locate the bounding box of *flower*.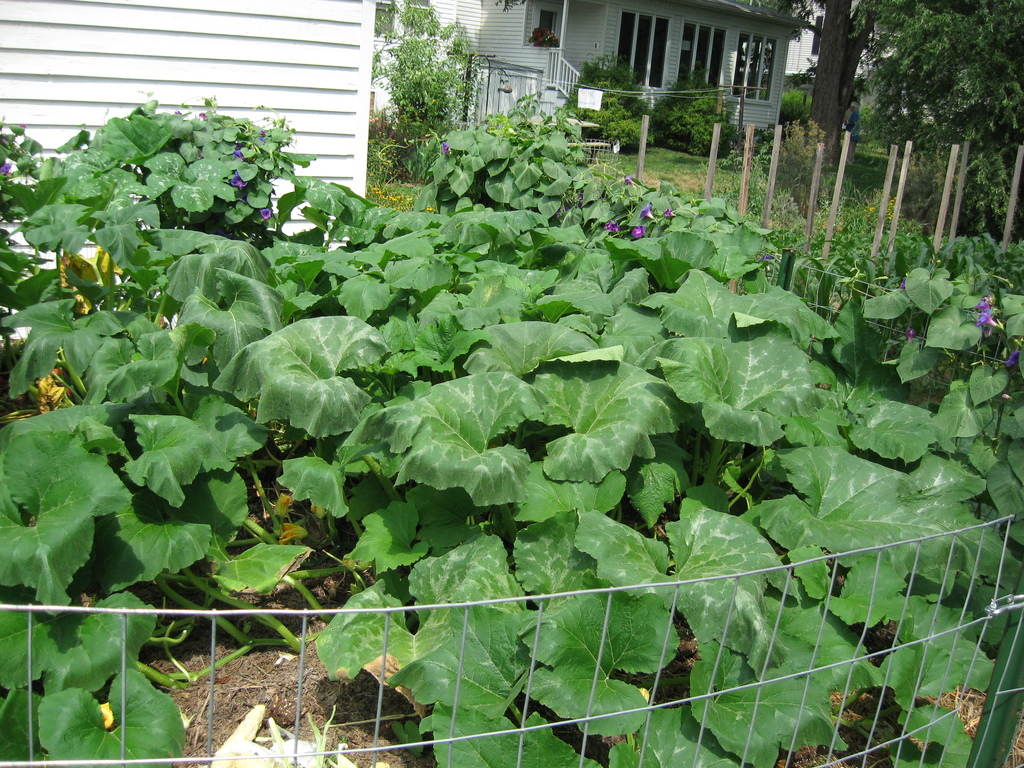
Bounding box: pyautogui.locateOnScreen(975, 316, 996, 327).
